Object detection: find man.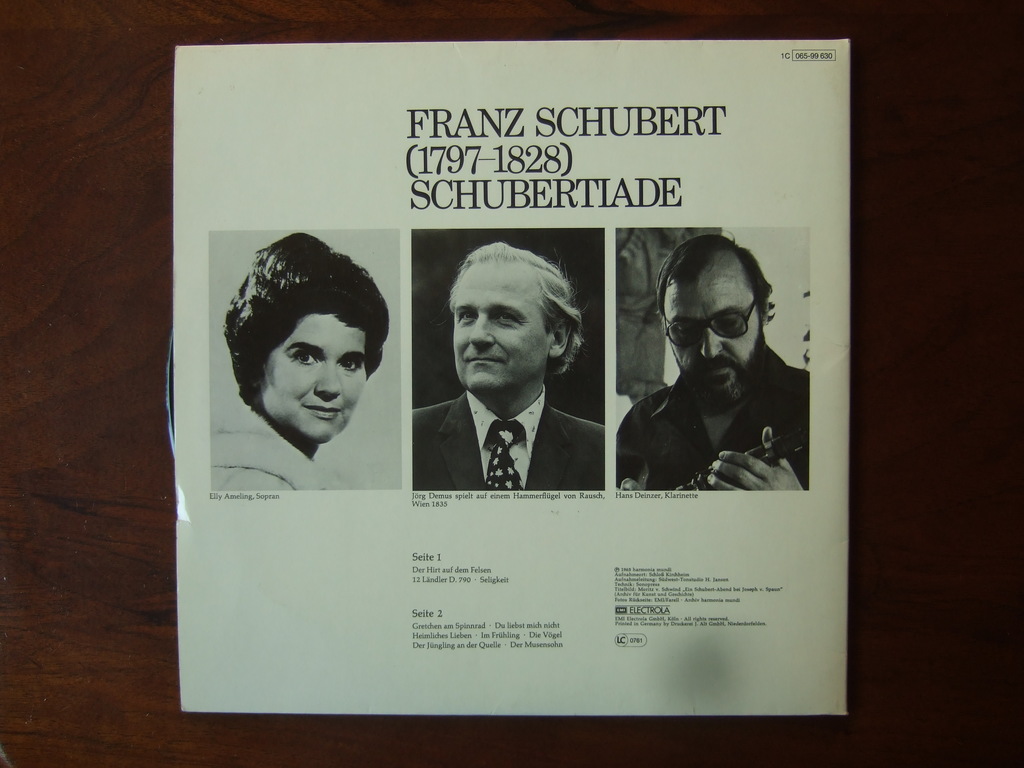
crop(620, 231, 806, 495).
